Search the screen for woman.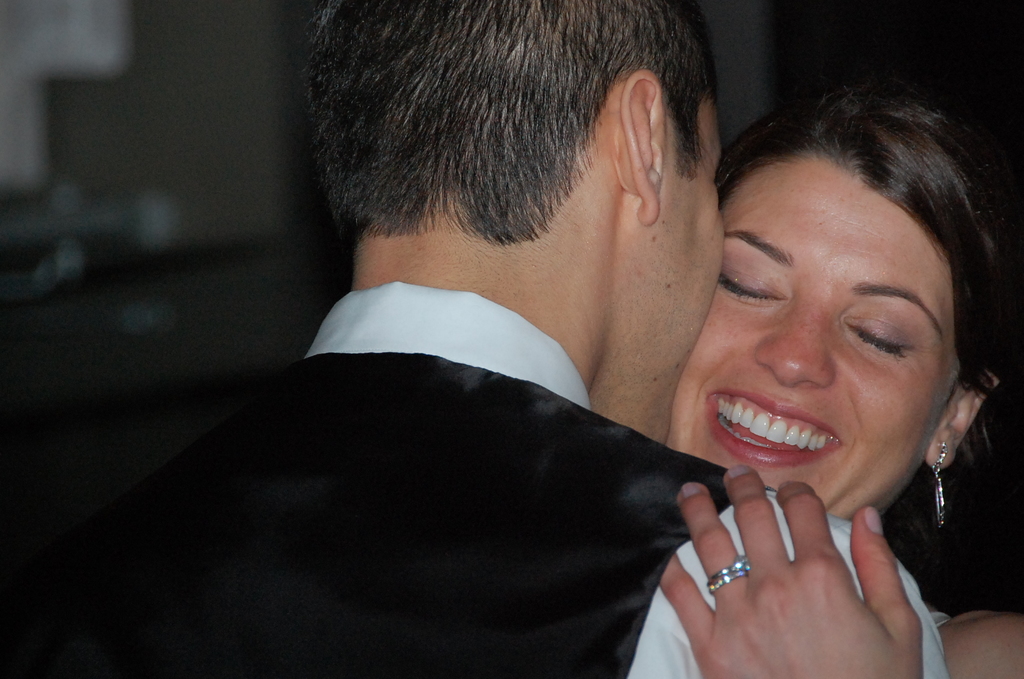
Found at [656, 79, 1023, 678].
